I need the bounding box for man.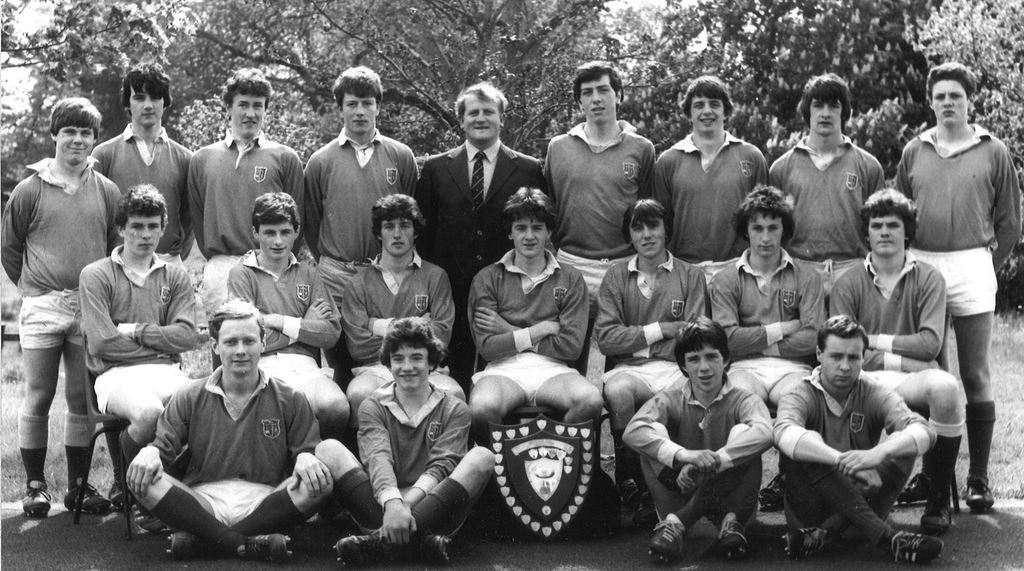
Here it is: {"x1": 755, "y1": 71, "x2": 890, "y2": 506}.
